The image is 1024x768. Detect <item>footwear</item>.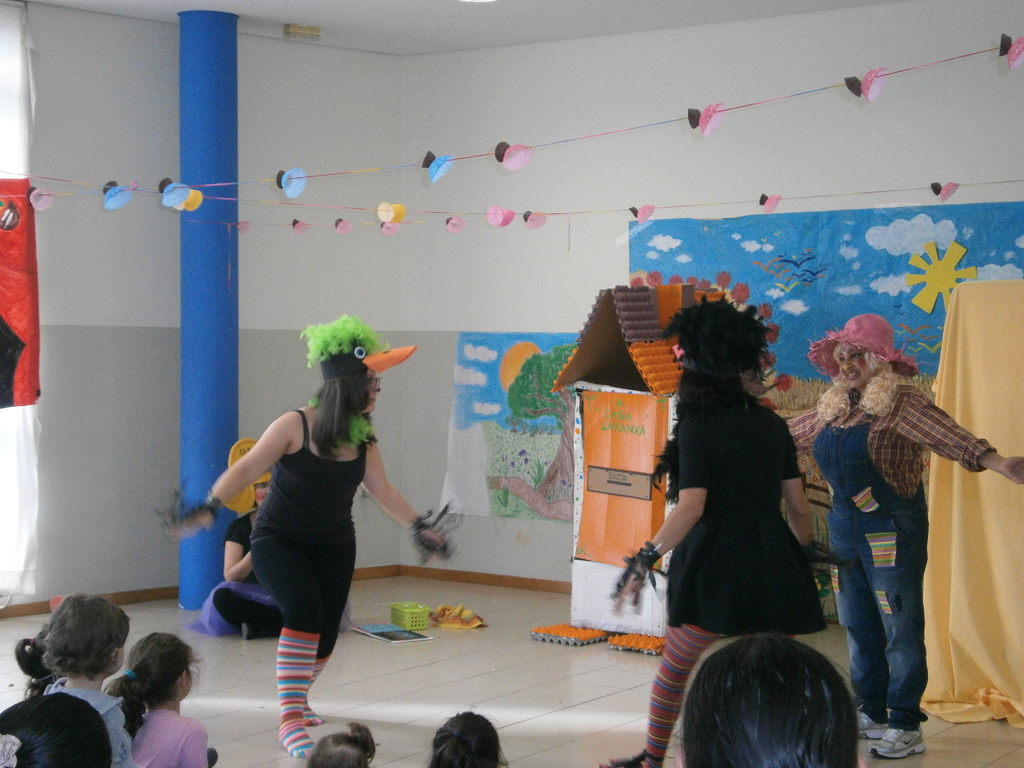
Detection: (x1=233, y1=613, x2=278, y2=638).
